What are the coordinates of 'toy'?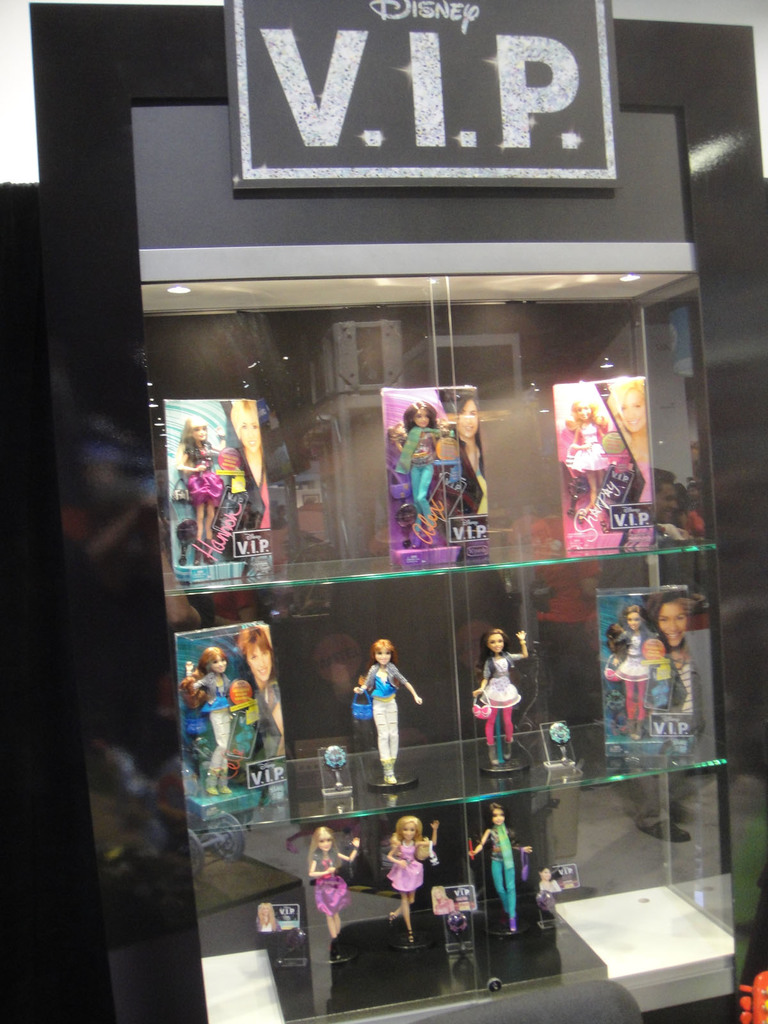
(476, 814, 537, 926).
